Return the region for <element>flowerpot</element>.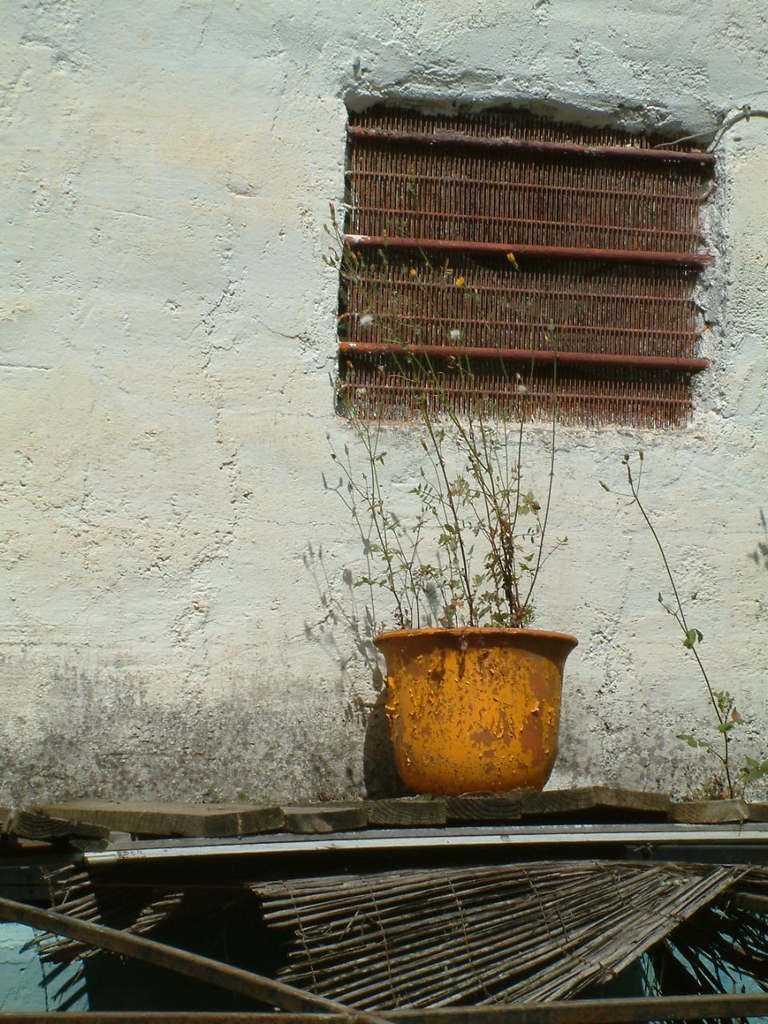
detection(378, 615, 573, 799).
